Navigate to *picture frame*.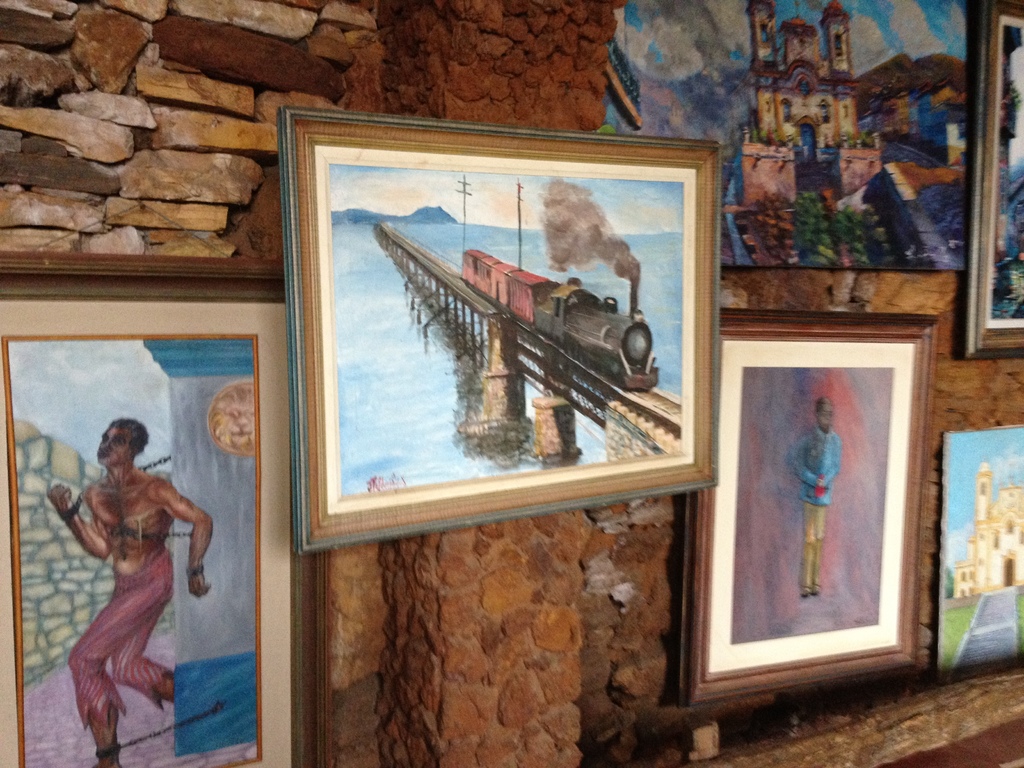
Navigation target: crop(276, 108, 726, 557).
